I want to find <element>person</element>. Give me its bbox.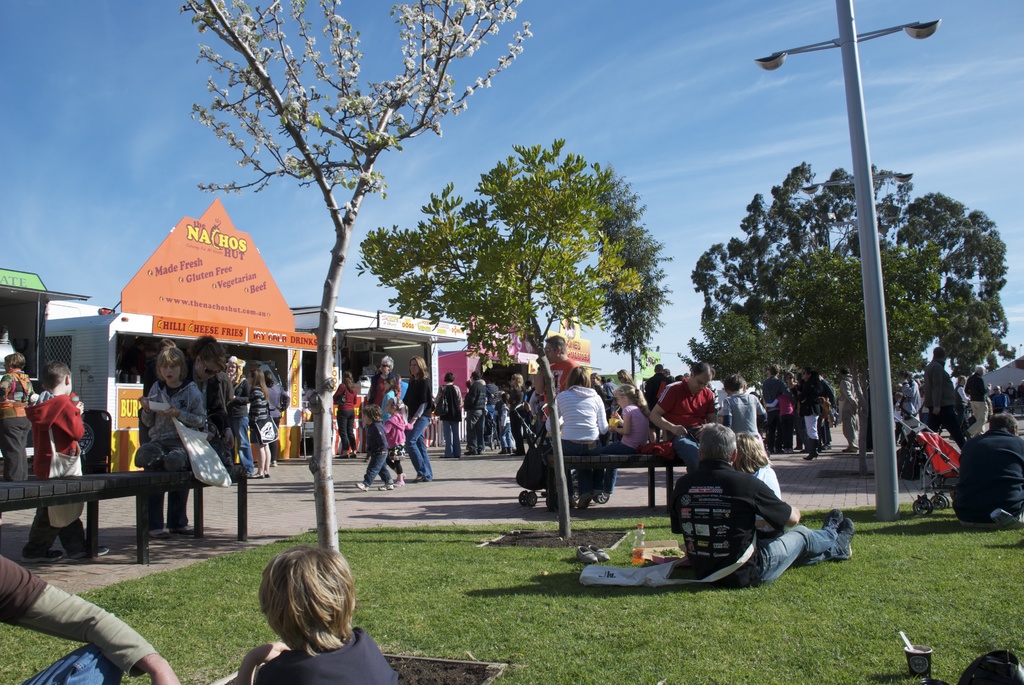
[left=0, top=356, right=32, bottom=487].
